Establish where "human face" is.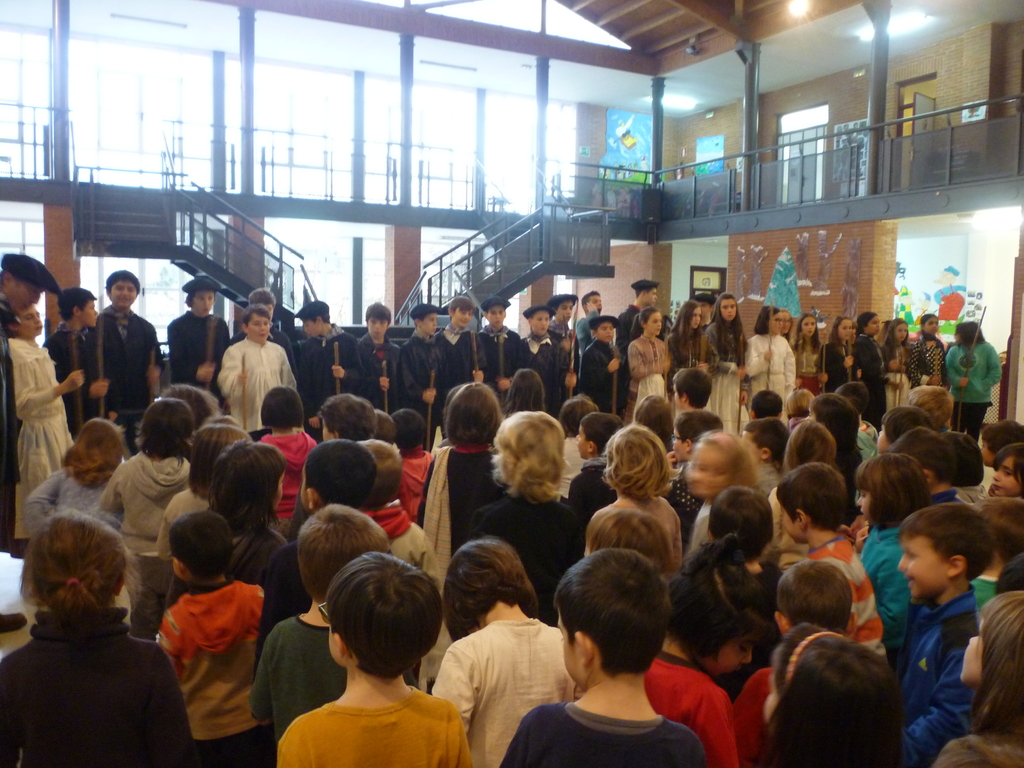
Established at (x1=575, y1=424, x2=589, y2=456).
